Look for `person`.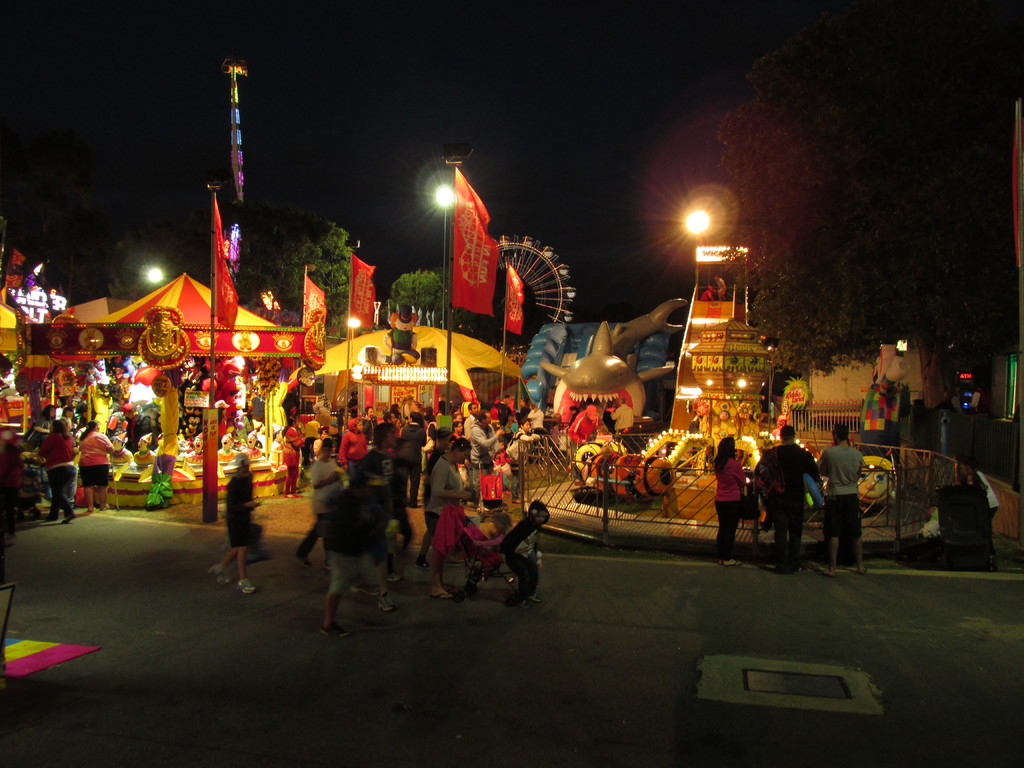
Found: crop(351, 388, 367, 416).
